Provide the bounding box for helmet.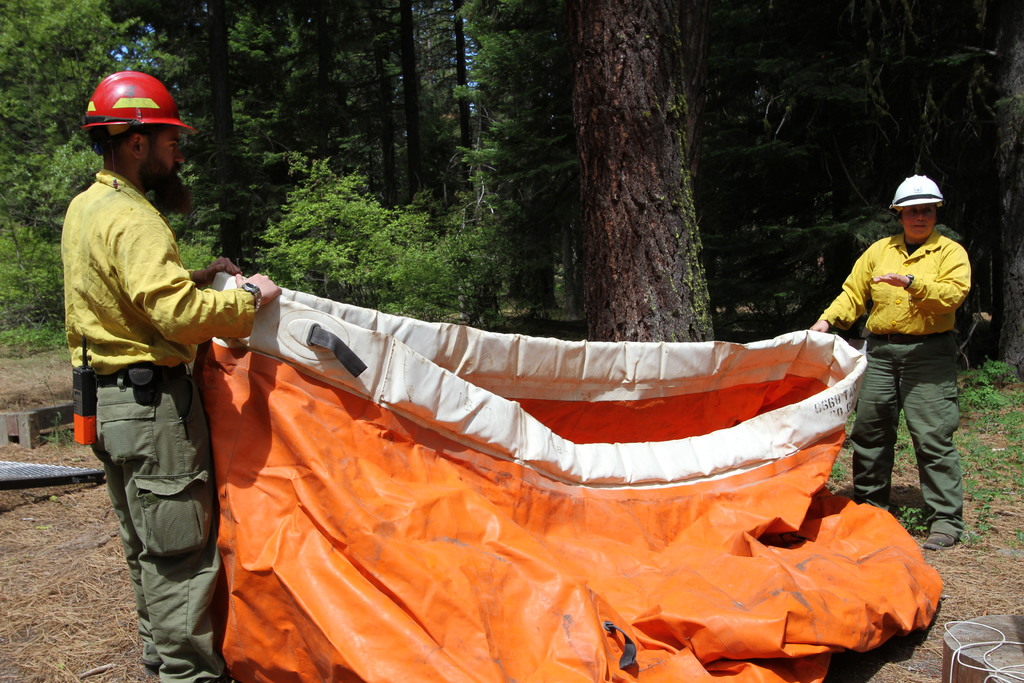
pyautogui.locateOnScreen(888, 176, 943, 214).
